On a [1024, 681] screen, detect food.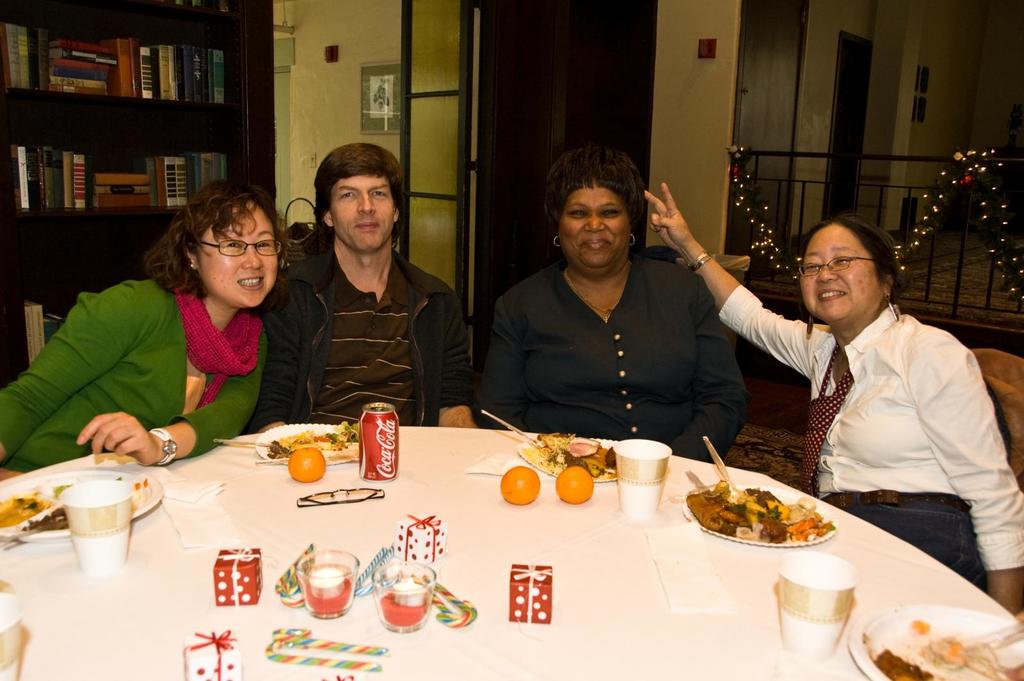
BBox(289, 445, 326, 486).
